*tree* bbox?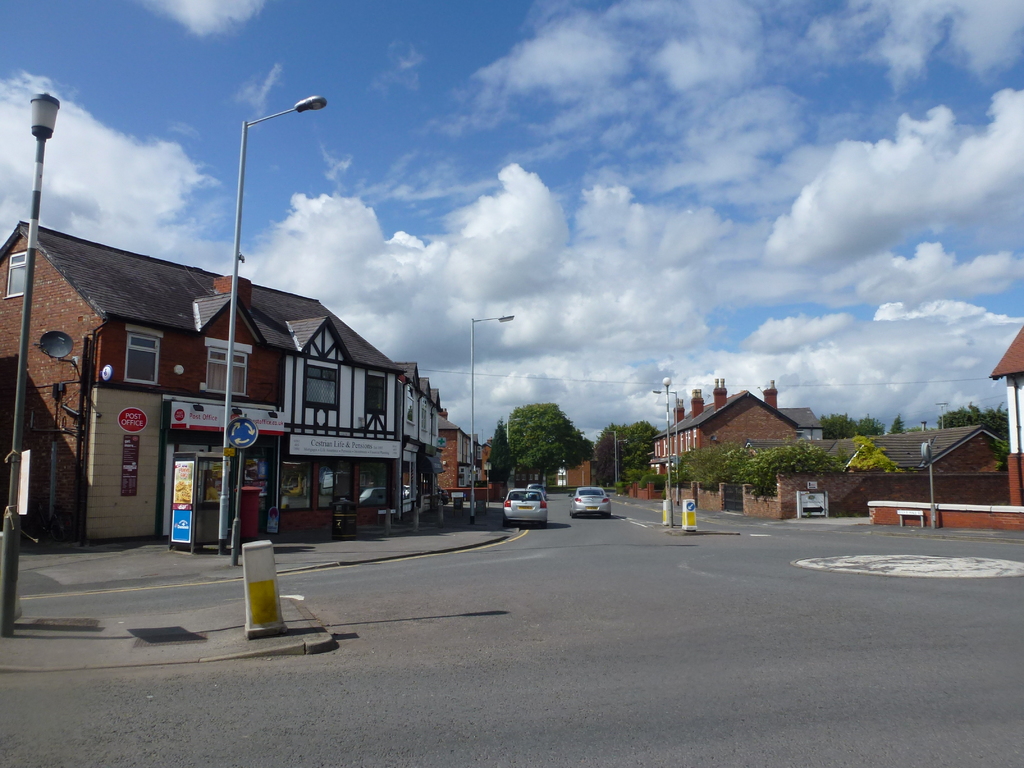
x1=890 y1=407 x2=907 y2=435
